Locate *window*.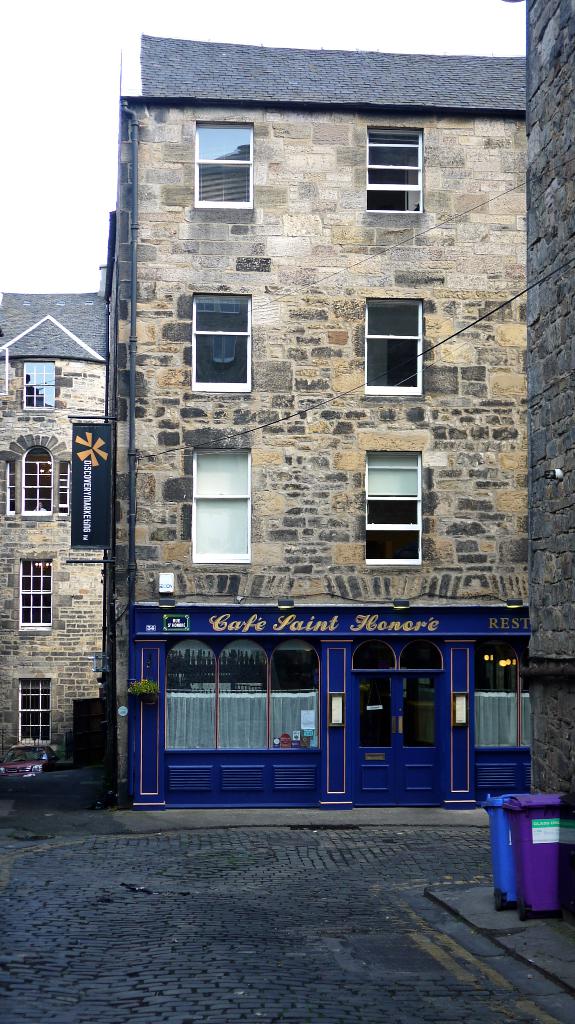
Bounding box: left=24, top=555, right=51, bottom=628.
